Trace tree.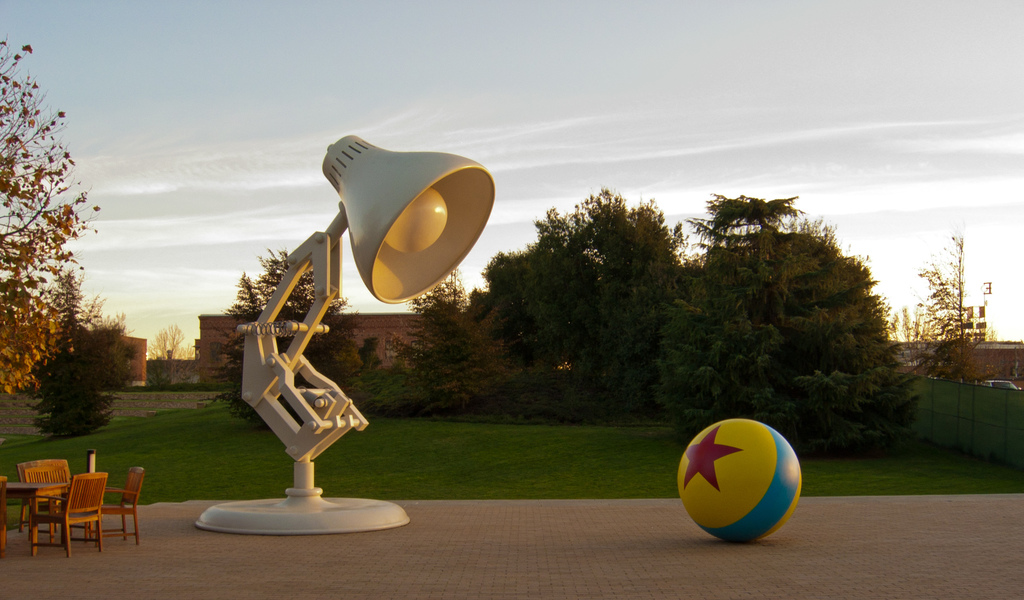
Traced to locate(2, 52, 100, 442).
